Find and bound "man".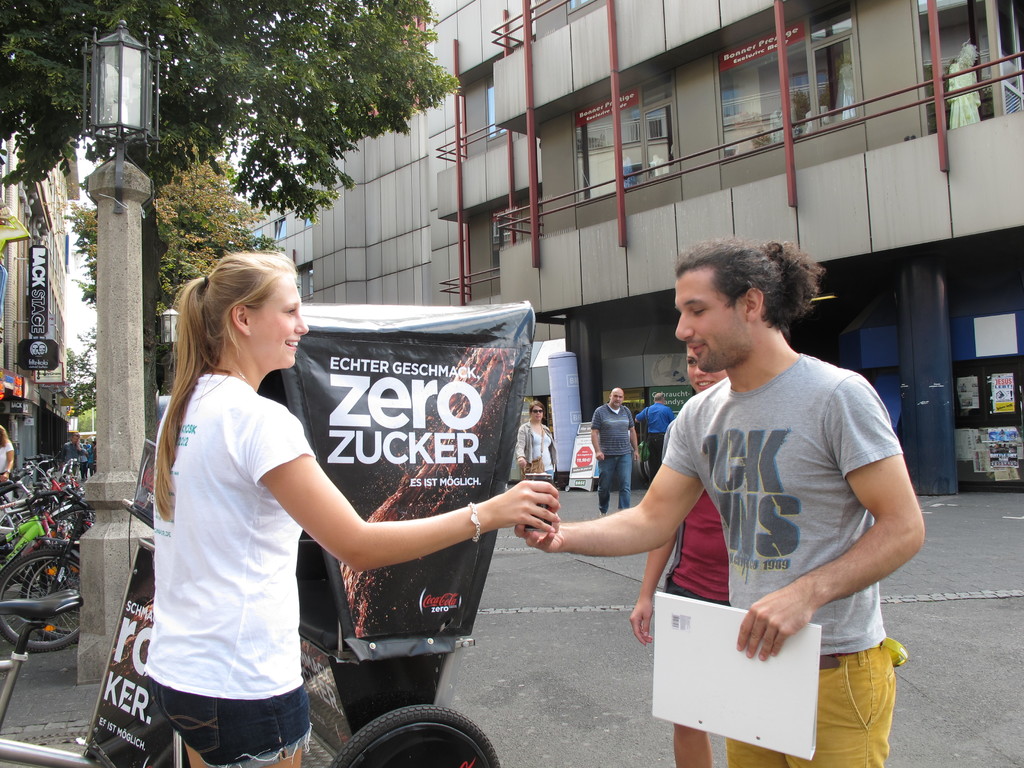
Bound: box(516, 240, 925, 767).
